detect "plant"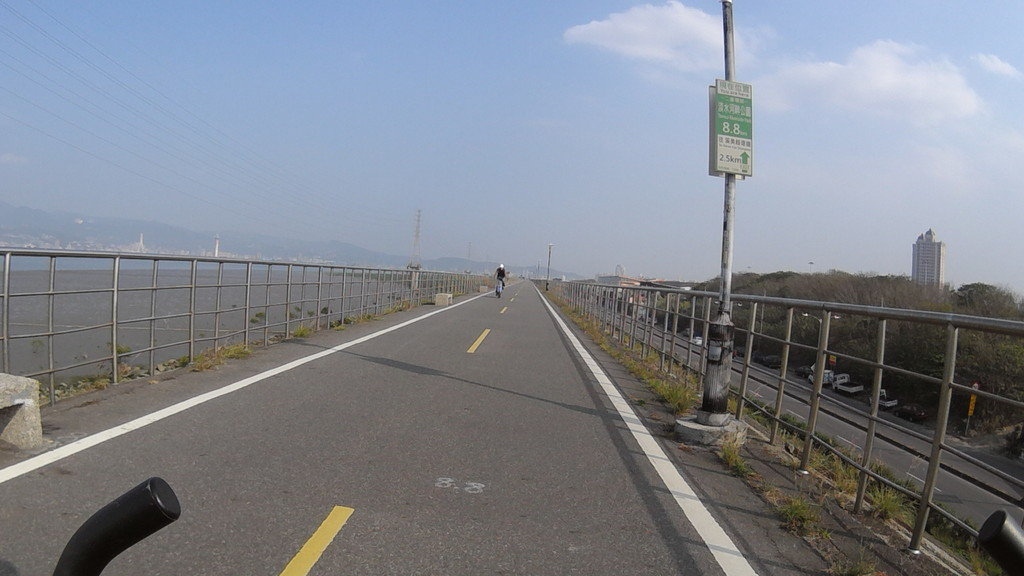
bbox=[319, 307, 334, 314]
